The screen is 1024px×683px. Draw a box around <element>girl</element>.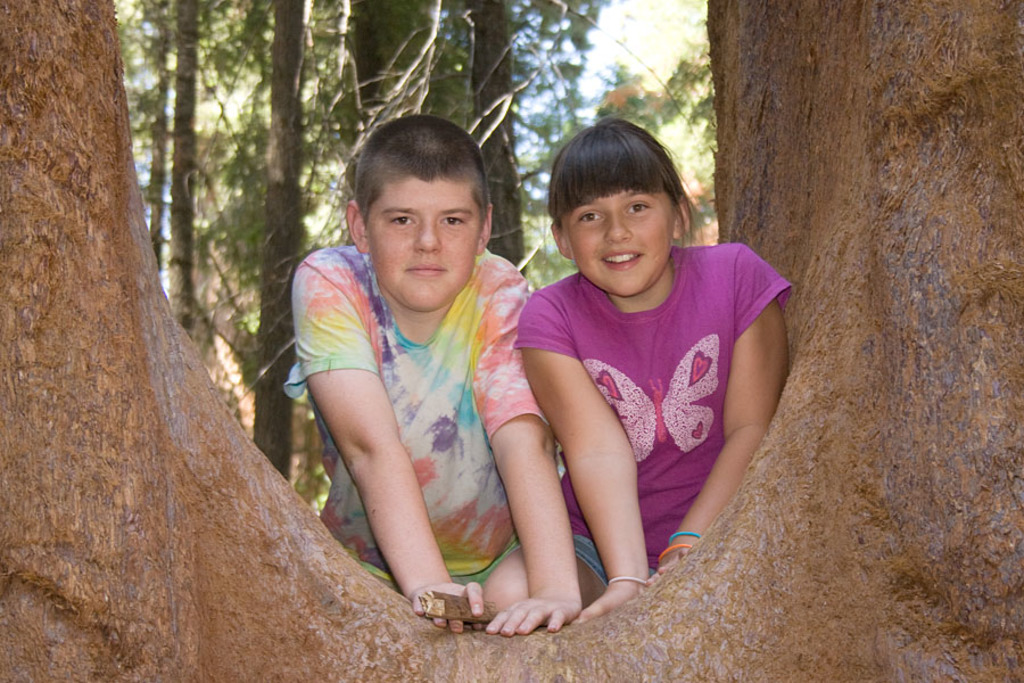
x1=513, y1=112, x2=795, y2=625.
